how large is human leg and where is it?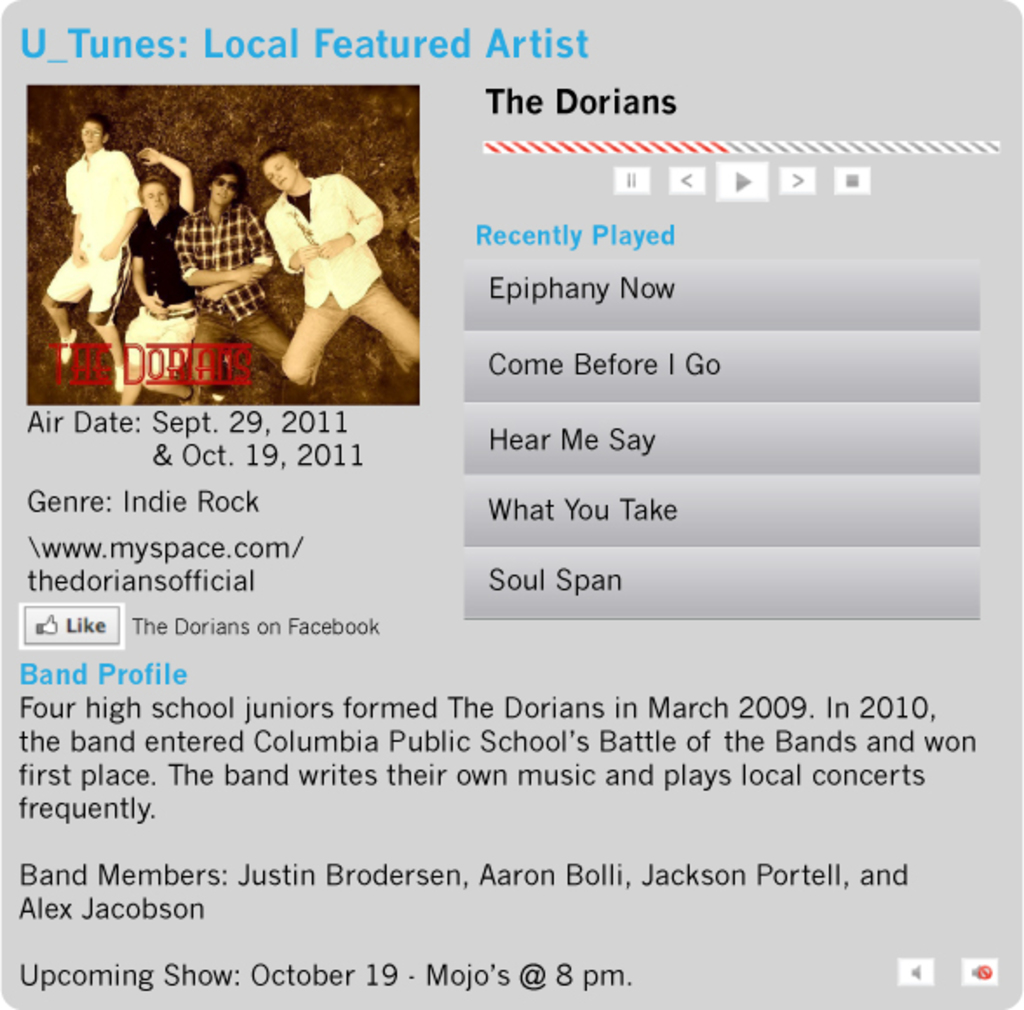
Bounding box: box(37, 249, 84, 359).
